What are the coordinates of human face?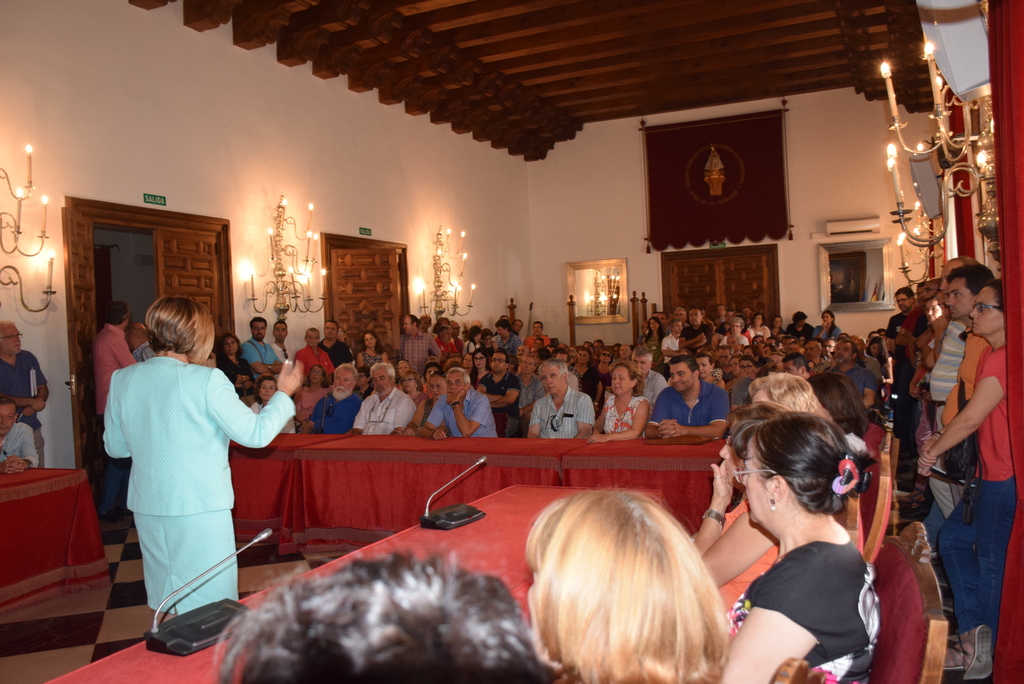
crop(967, 287, 1002, 338).
